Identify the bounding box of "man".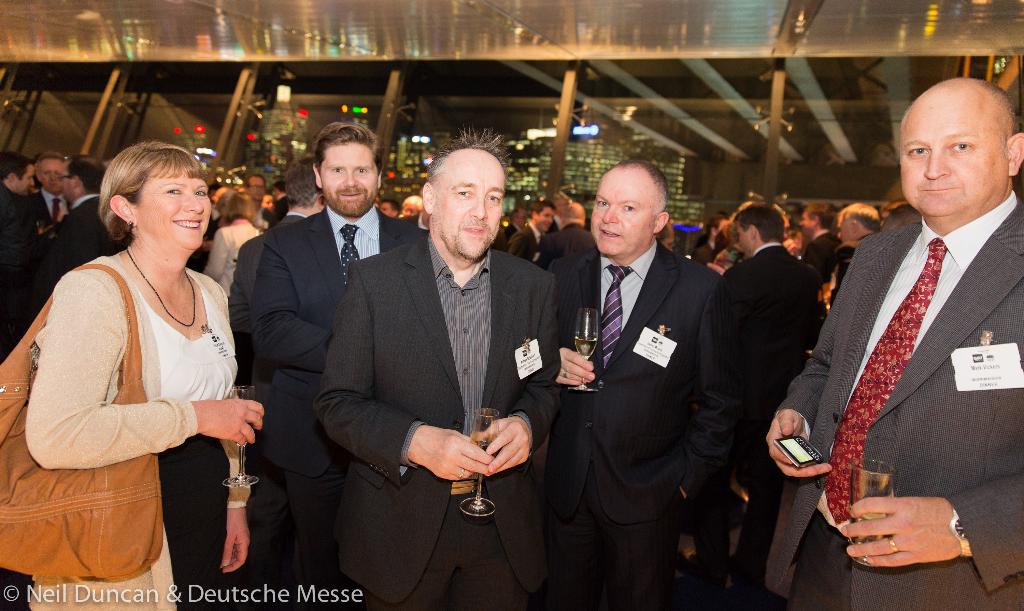
{"left": 545, "top": 191, "right": 569, "bottom": 256}.
